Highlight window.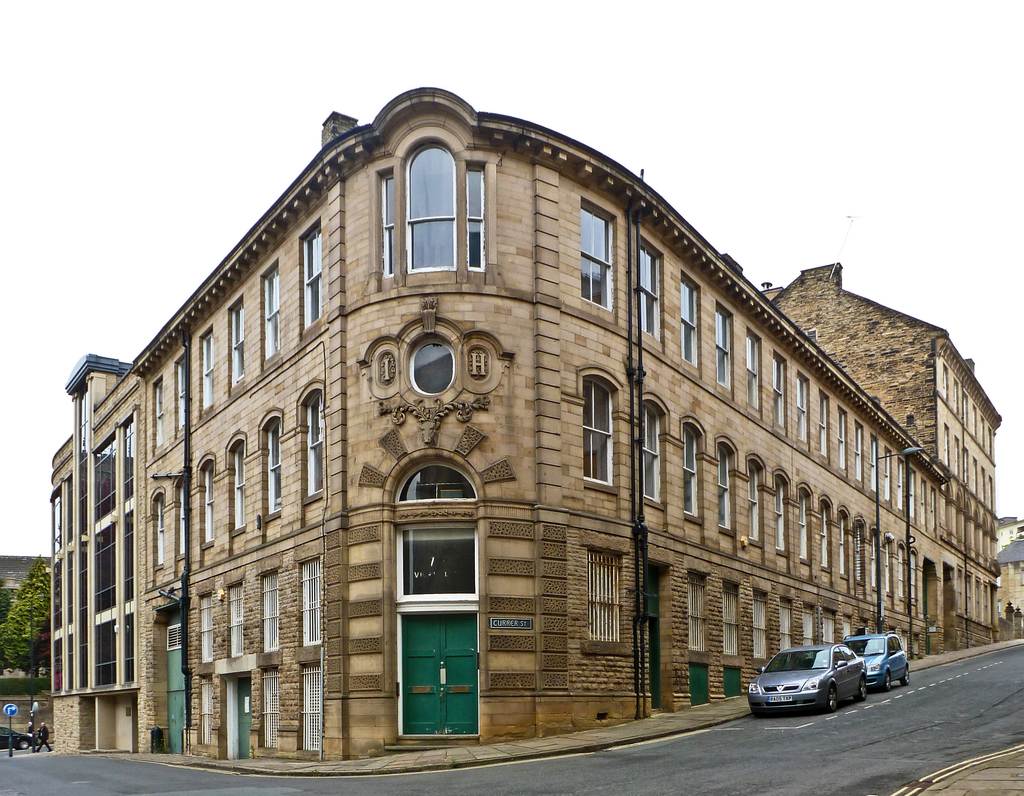
Highlighted region: <region>640, 391, 669, 512</region>.
